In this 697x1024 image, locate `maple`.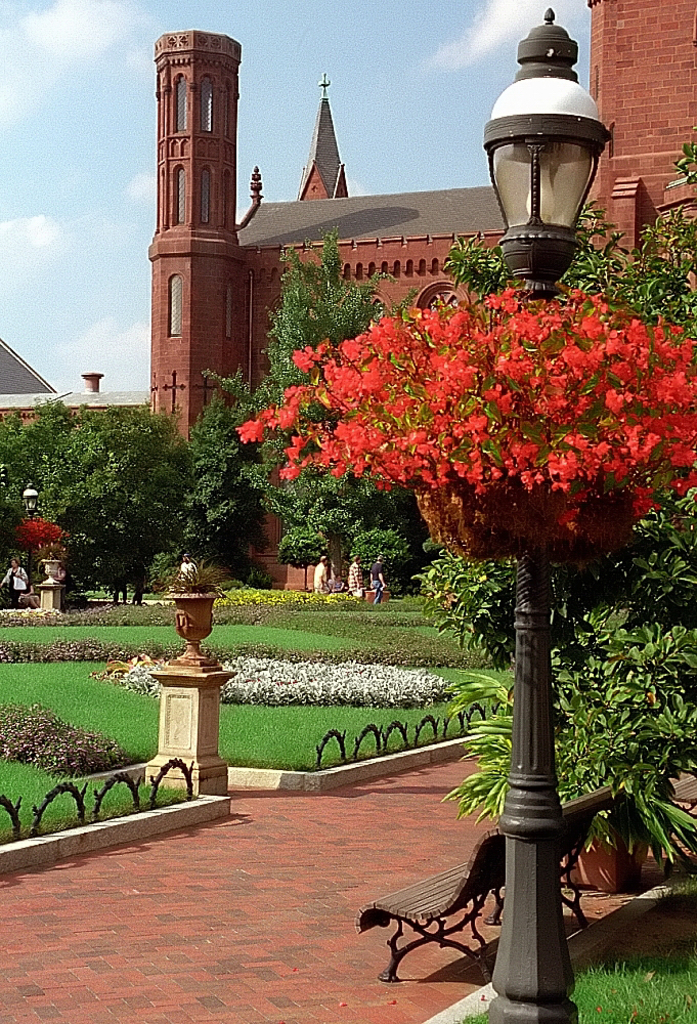
Bounding box: locate(195, 367, 270, 572).
